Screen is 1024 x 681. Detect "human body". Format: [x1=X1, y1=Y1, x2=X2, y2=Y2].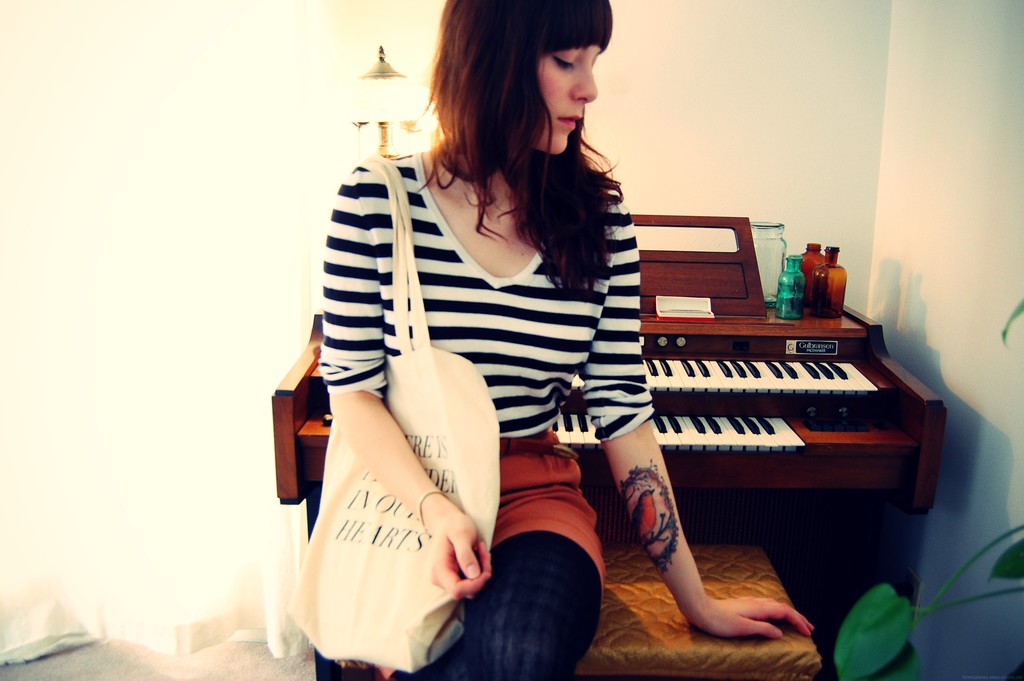
[x1=319, y1=0, x2=812, y2=680].
